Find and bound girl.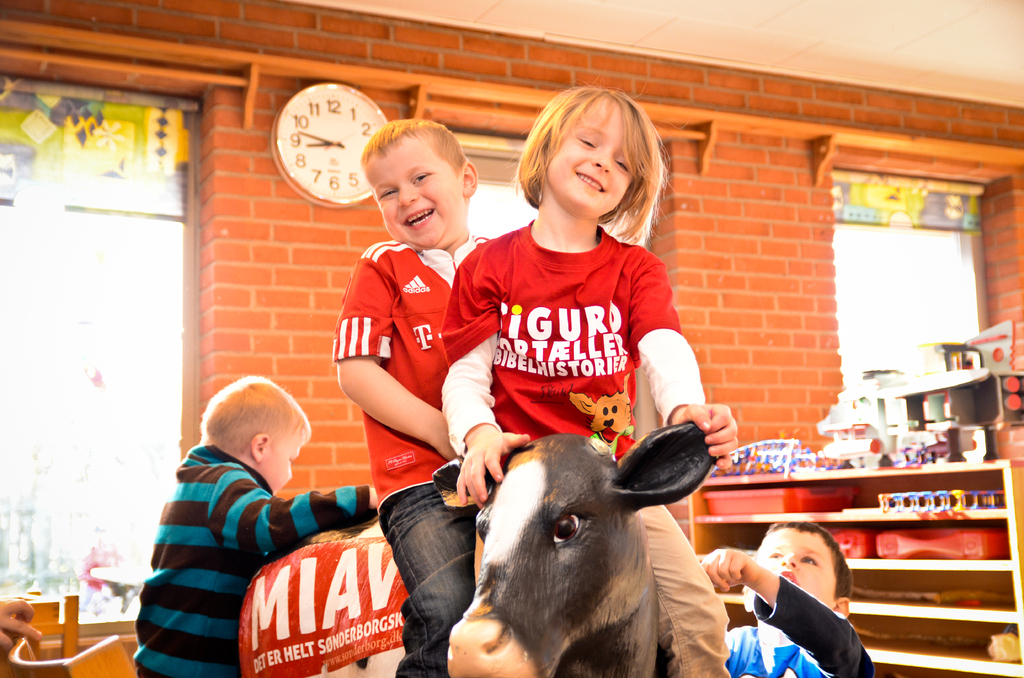
Bound: rect(438, 70, 737, 677).
